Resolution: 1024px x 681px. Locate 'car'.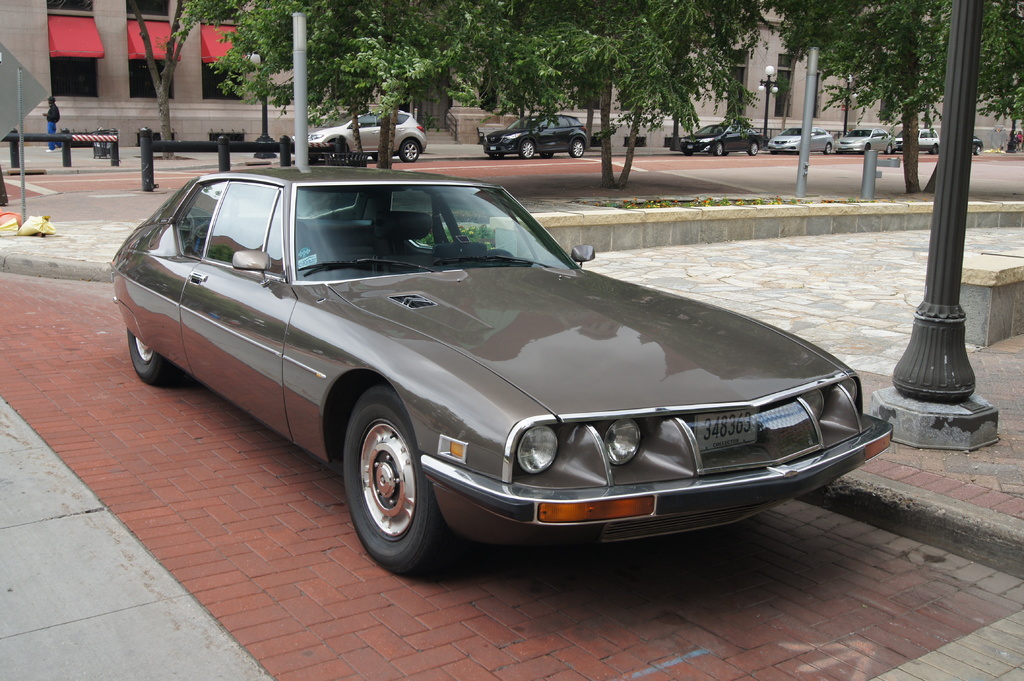
<bbox>481, 114, 586, 158</bbox>.
